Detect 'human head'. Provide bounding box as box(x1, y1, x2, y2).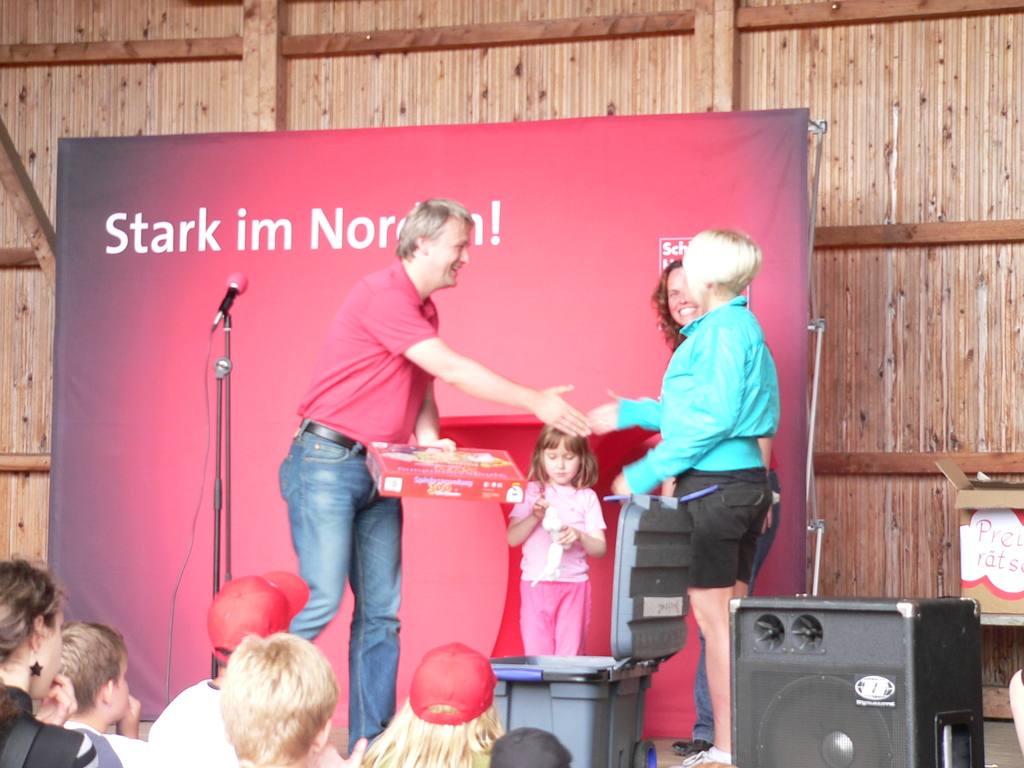
box(657, 258, 687, 325).
